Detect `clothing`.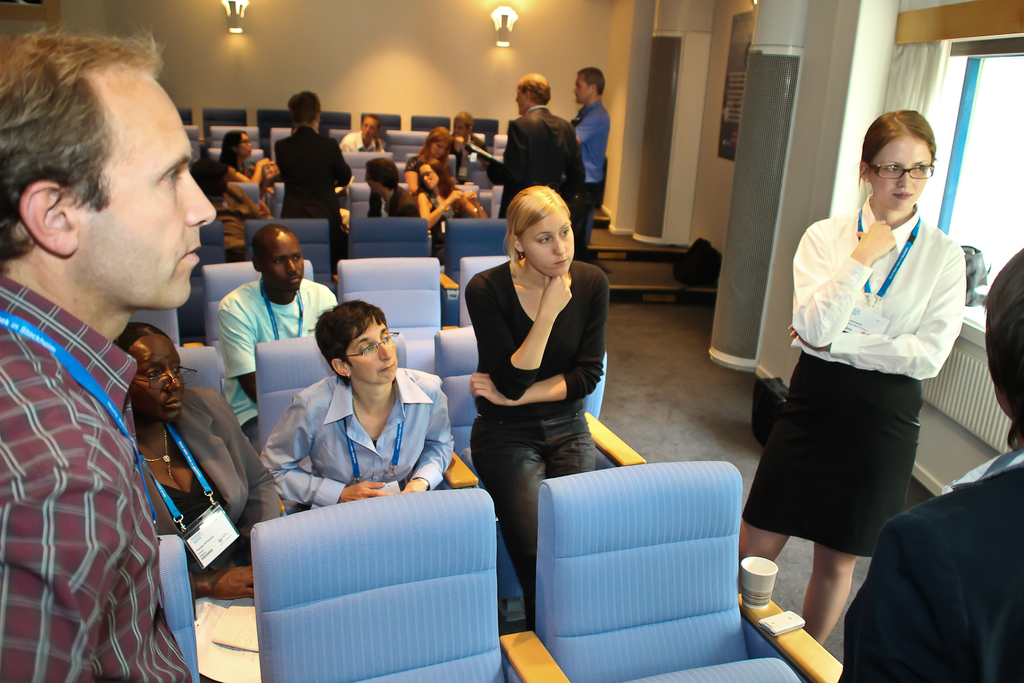
Detected at select_region(572, 101, 616, 249).
